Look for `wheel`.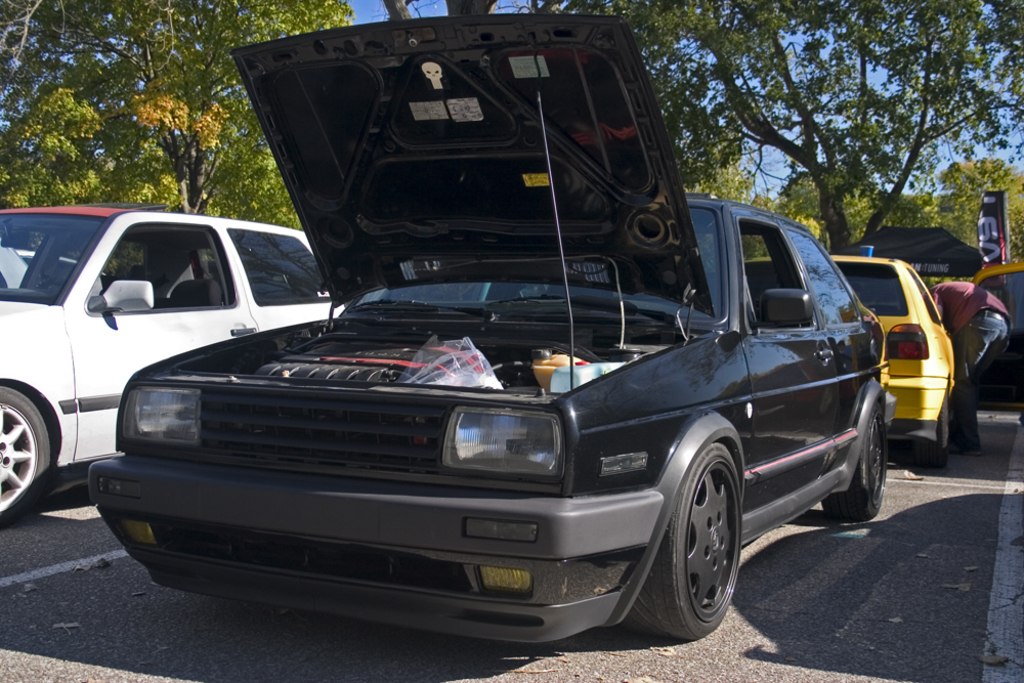
Found: {"x1": 828, "y1": 410, "x2": 887, "y2": 522}.
